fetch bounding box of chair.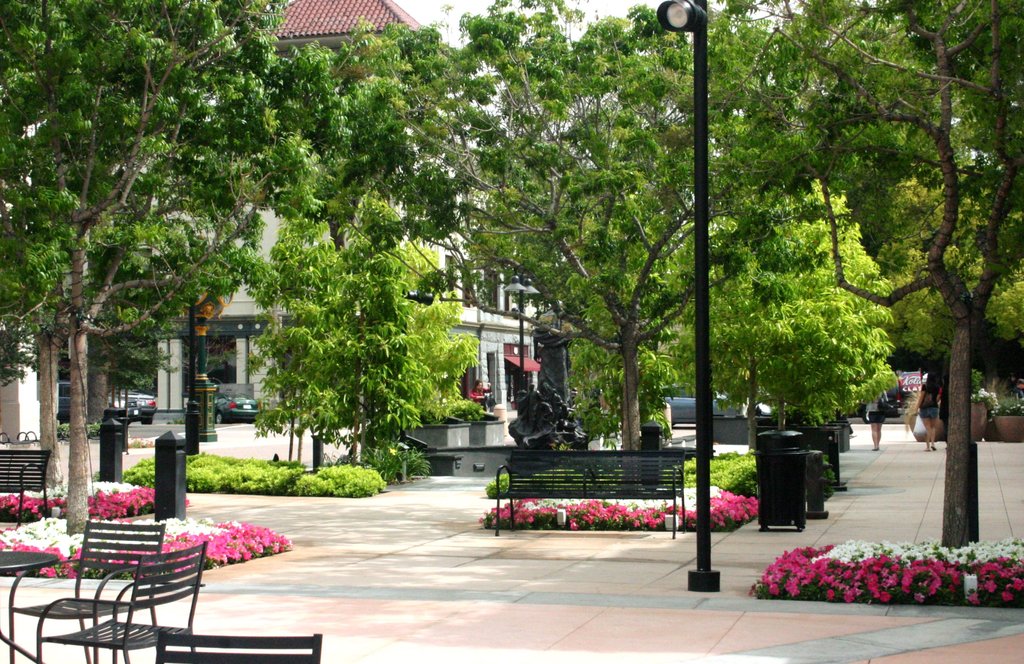
Bbox: [10,523,163,663].
